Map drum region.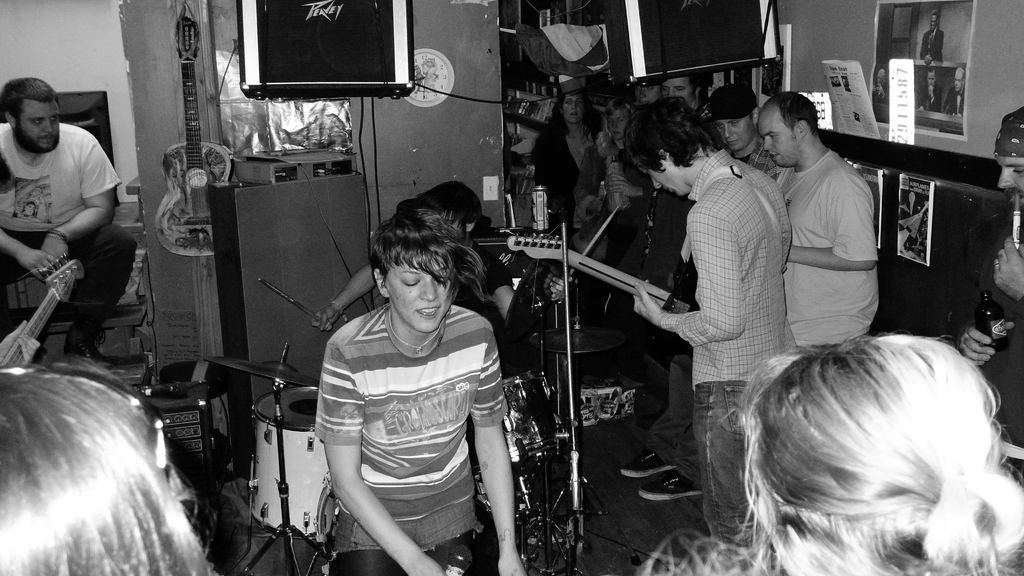
Mapped to x1=463 y1=367 x2=572 y2=477.
